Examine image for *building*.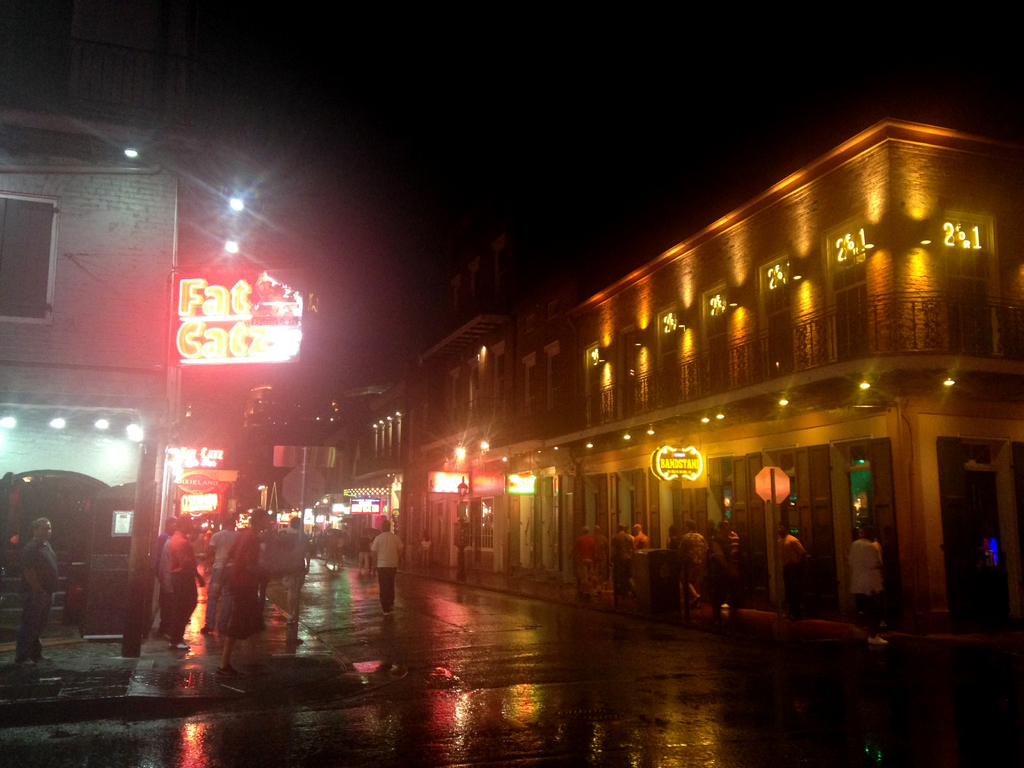
Examination result: bbox=[0, 82, 318, 627].
